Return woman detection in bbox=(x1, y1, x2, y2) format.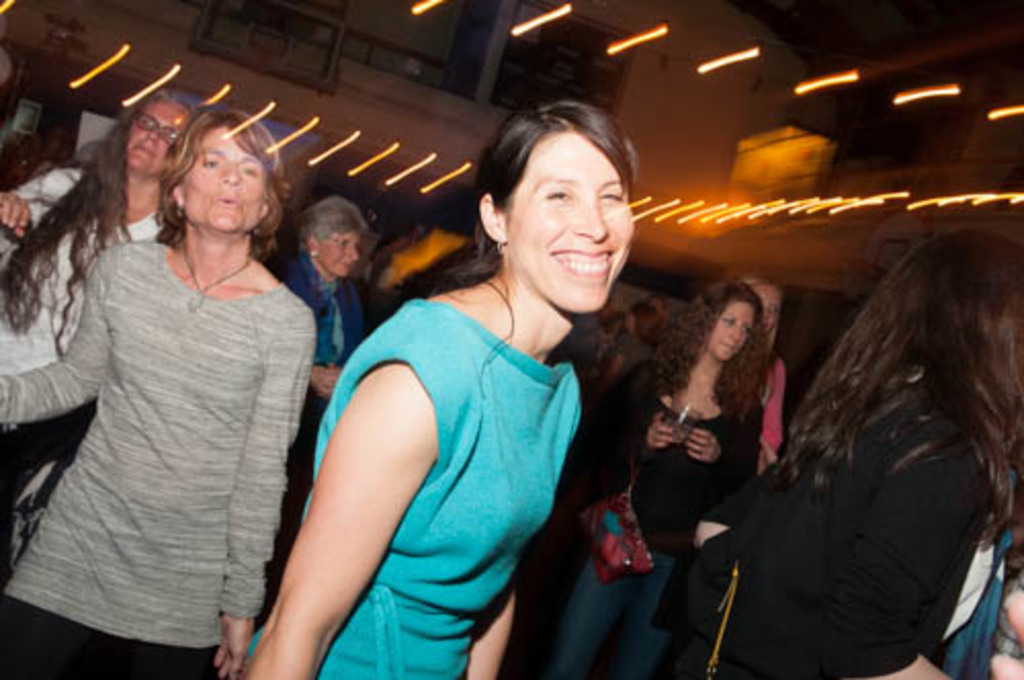
bbox=(678, 225, 1022, 678).
